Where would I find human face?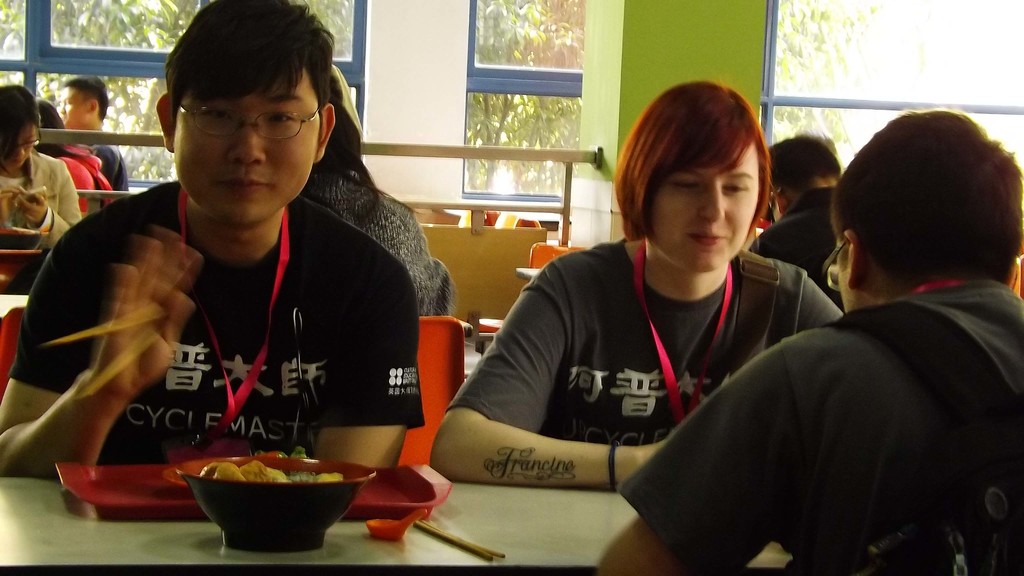
At [left=653, top=142, right=763, bottom=273].
